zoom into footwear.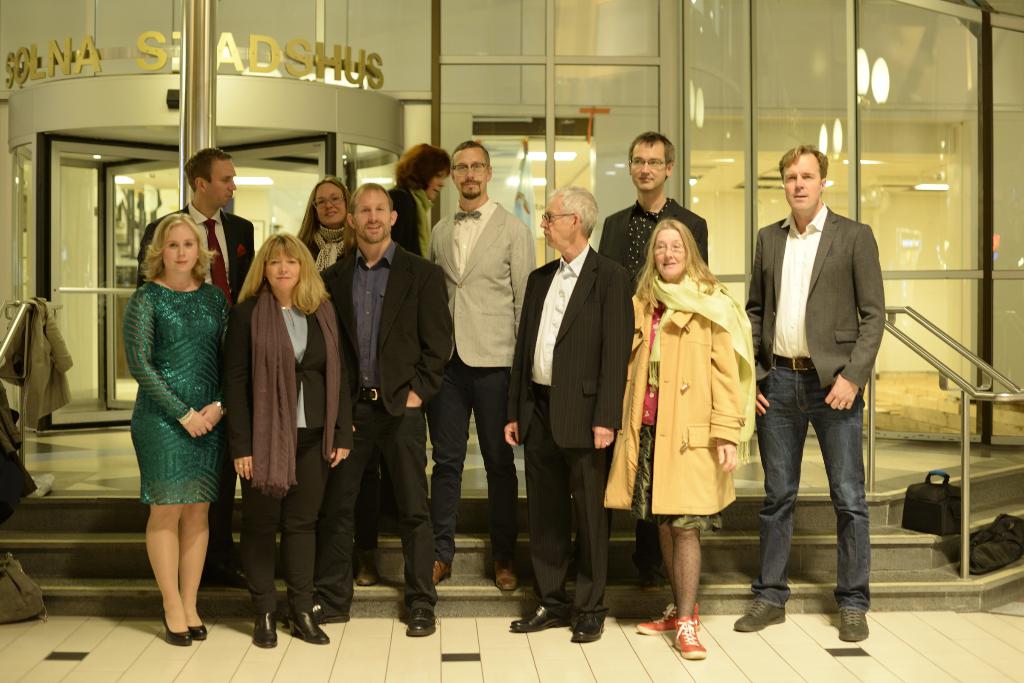
Zoom target: pyautogui.locateOnScreen(632, 602, 702, 633).
